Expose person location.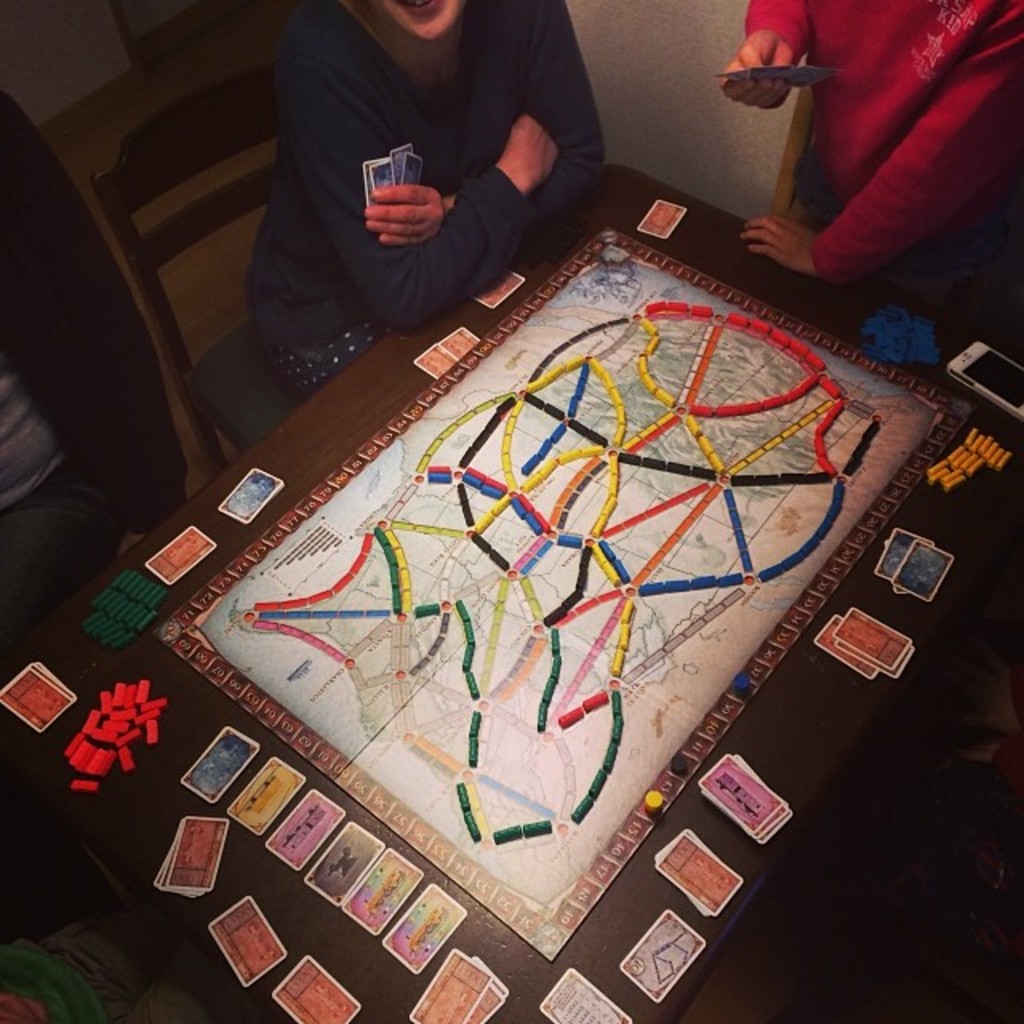
Exposed at locate(238, 0, 605, 400).
